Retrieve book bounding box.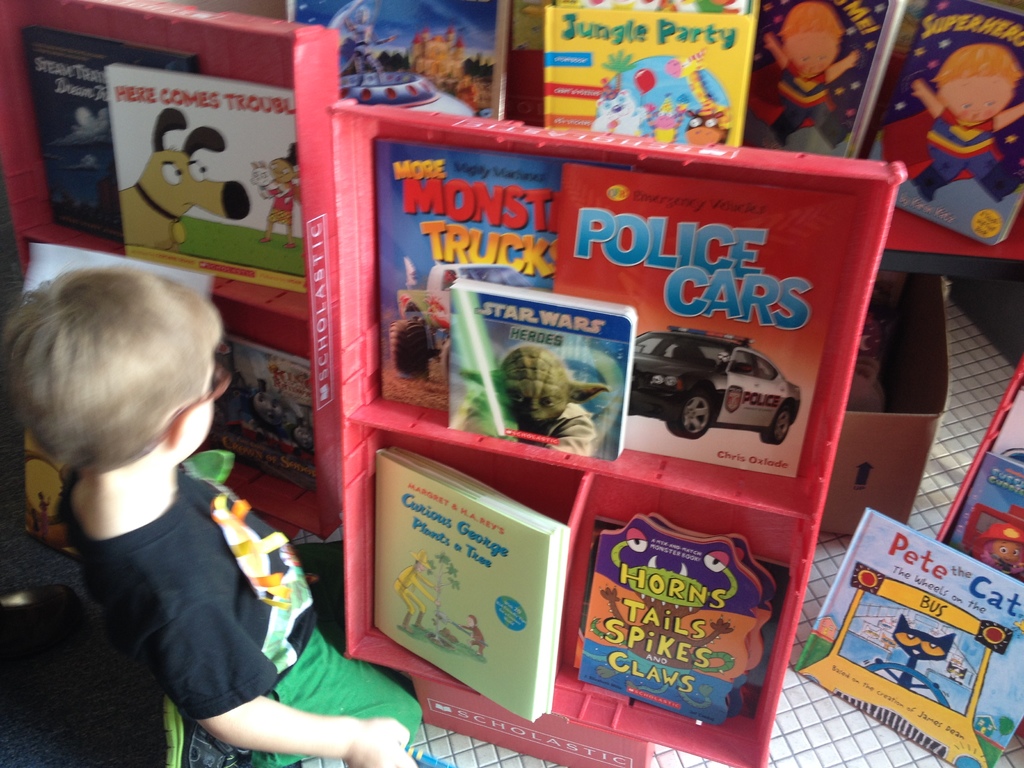
Bounding box: x1=444, y1=274, x2=636, y2=457.
